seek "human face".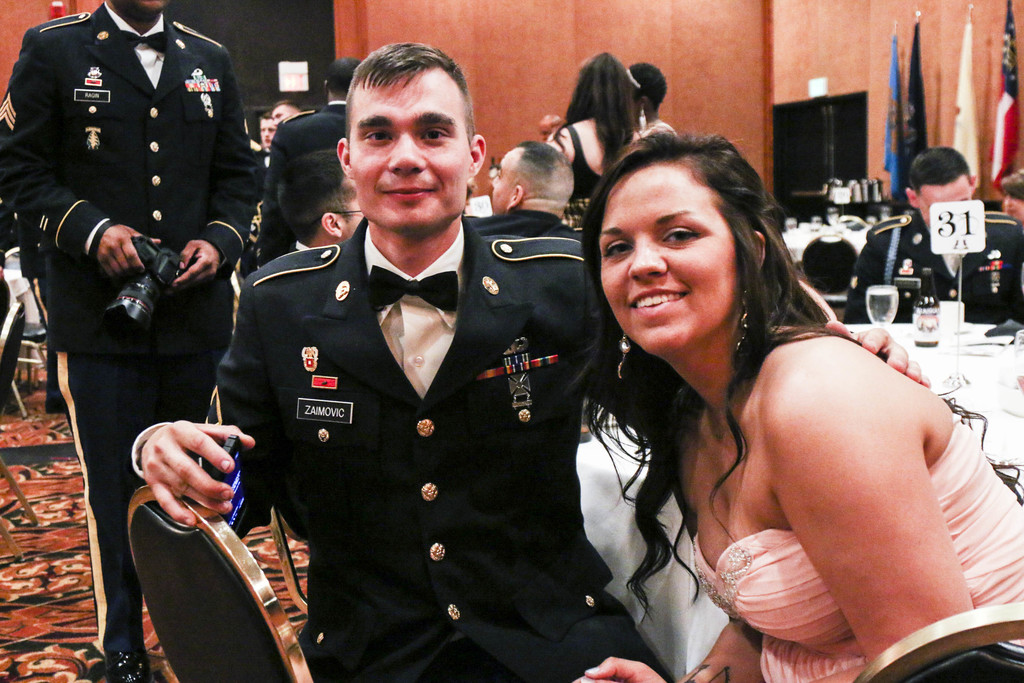
pyautogui.locateOnScreen(337, 179, 365, 238).
